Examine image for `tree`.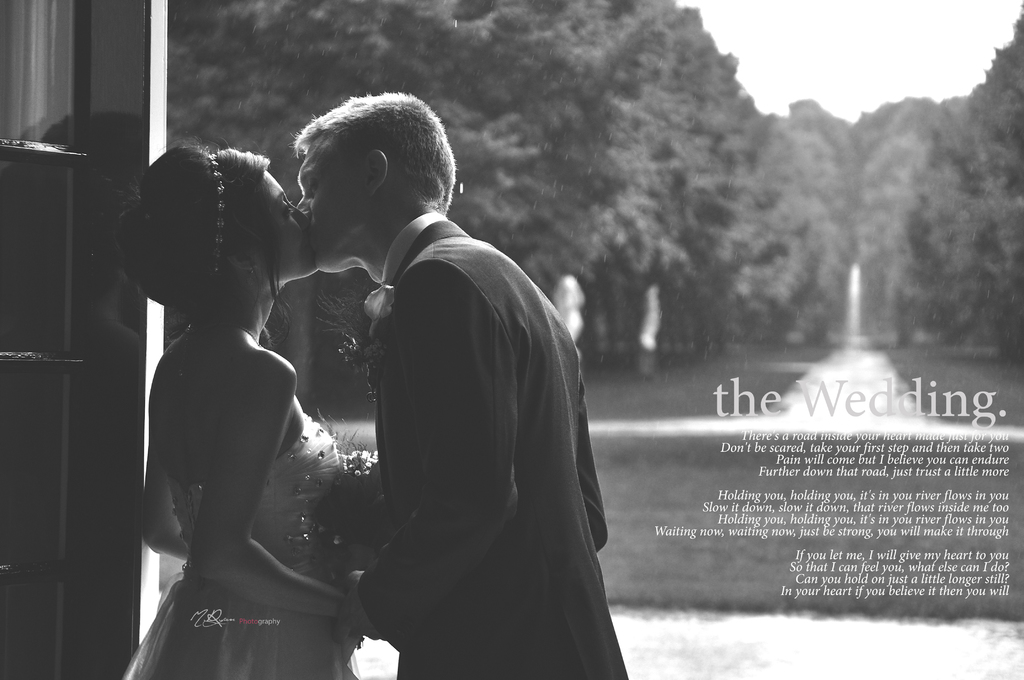
Examination result: BBox(907, 8, 1023, 370).
